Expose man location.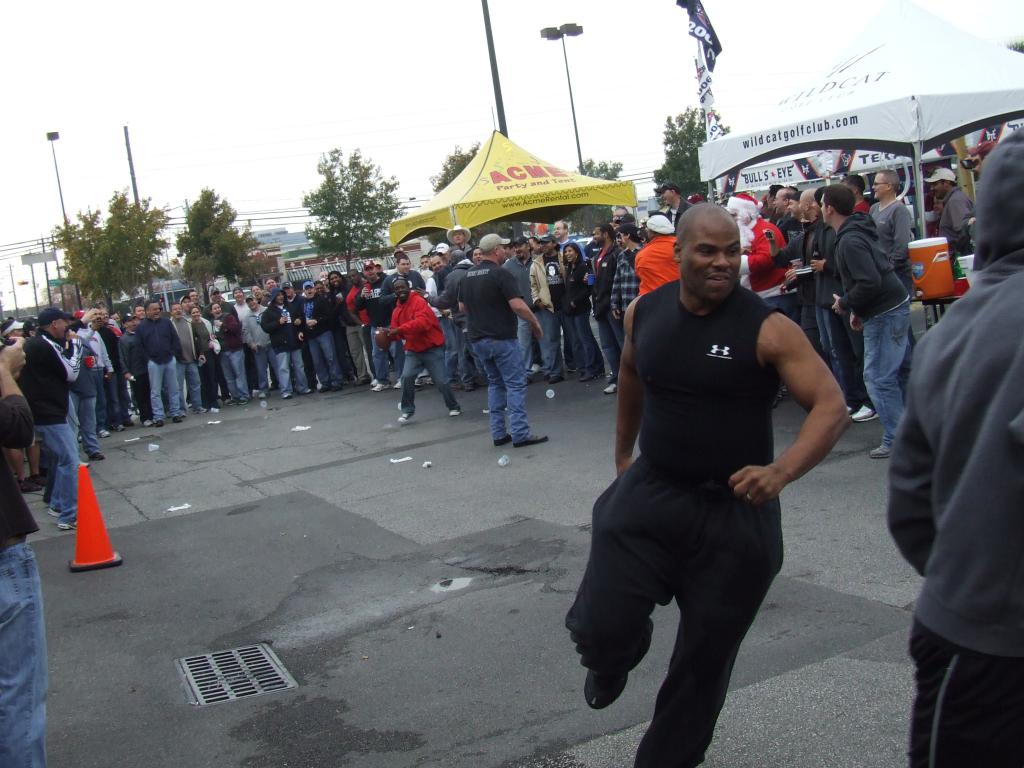
Exposed at <bbox>637, 213, 676, 292</bbox>.
